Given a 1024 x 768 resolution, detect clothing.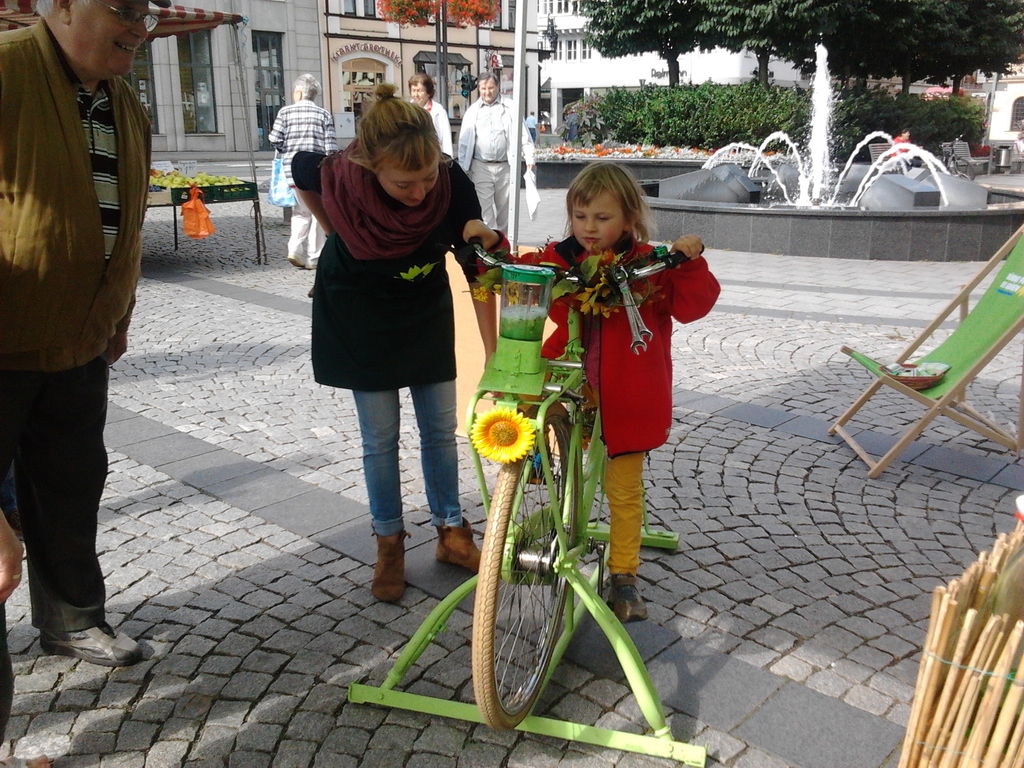
bbox=(890, 135, 920, 161).
